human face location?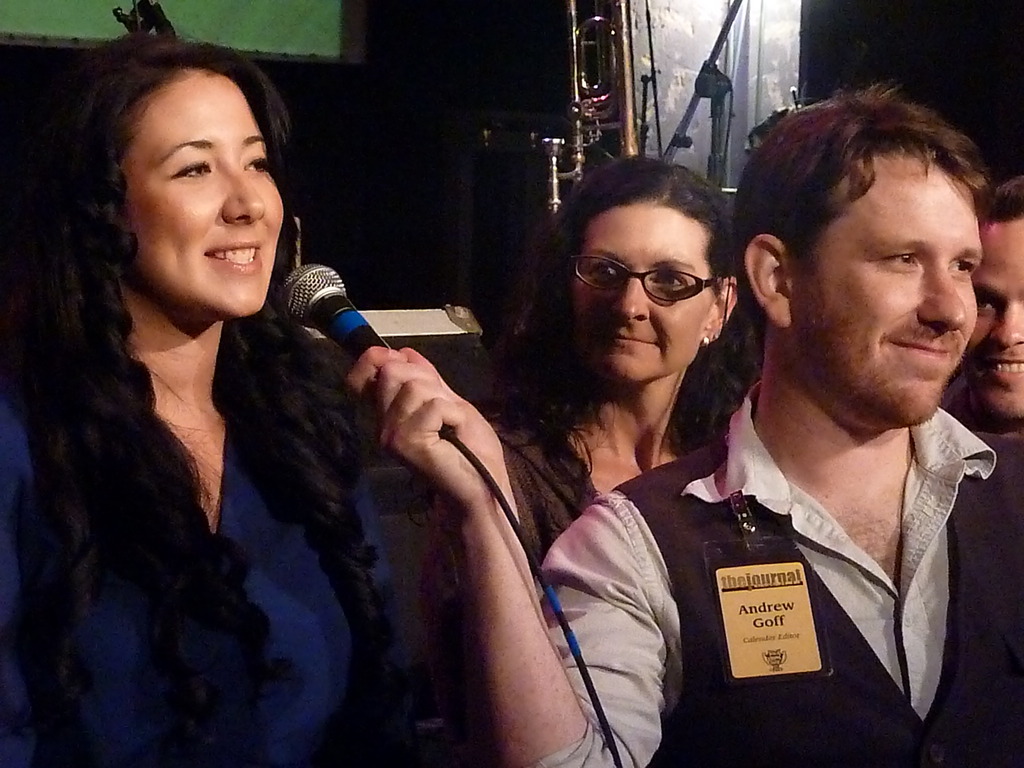
box(110, 64, 290, 314)
